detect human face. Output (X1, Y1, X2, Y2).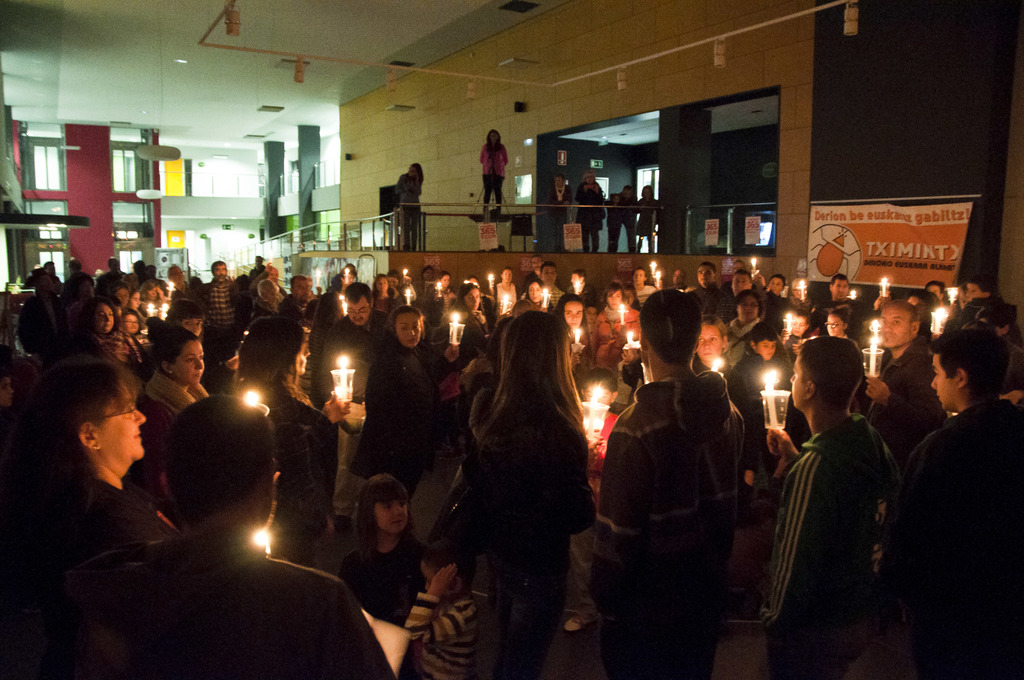
(127, 289, 138, 305).
